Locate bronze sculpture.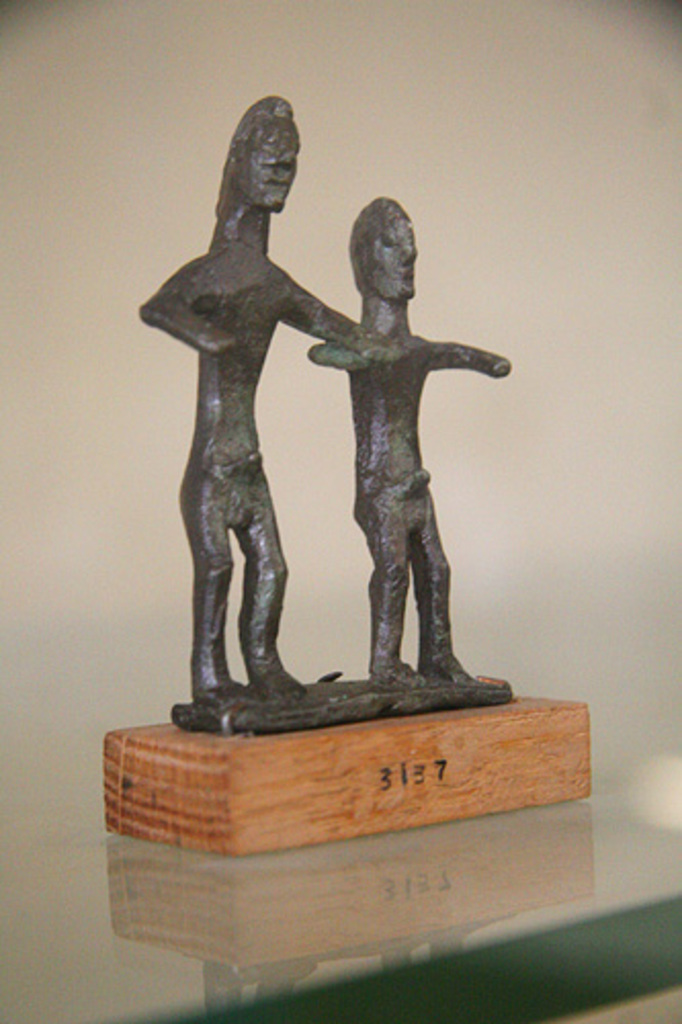
Bounding box: left=137, top=92, right=516, bottom=702.
